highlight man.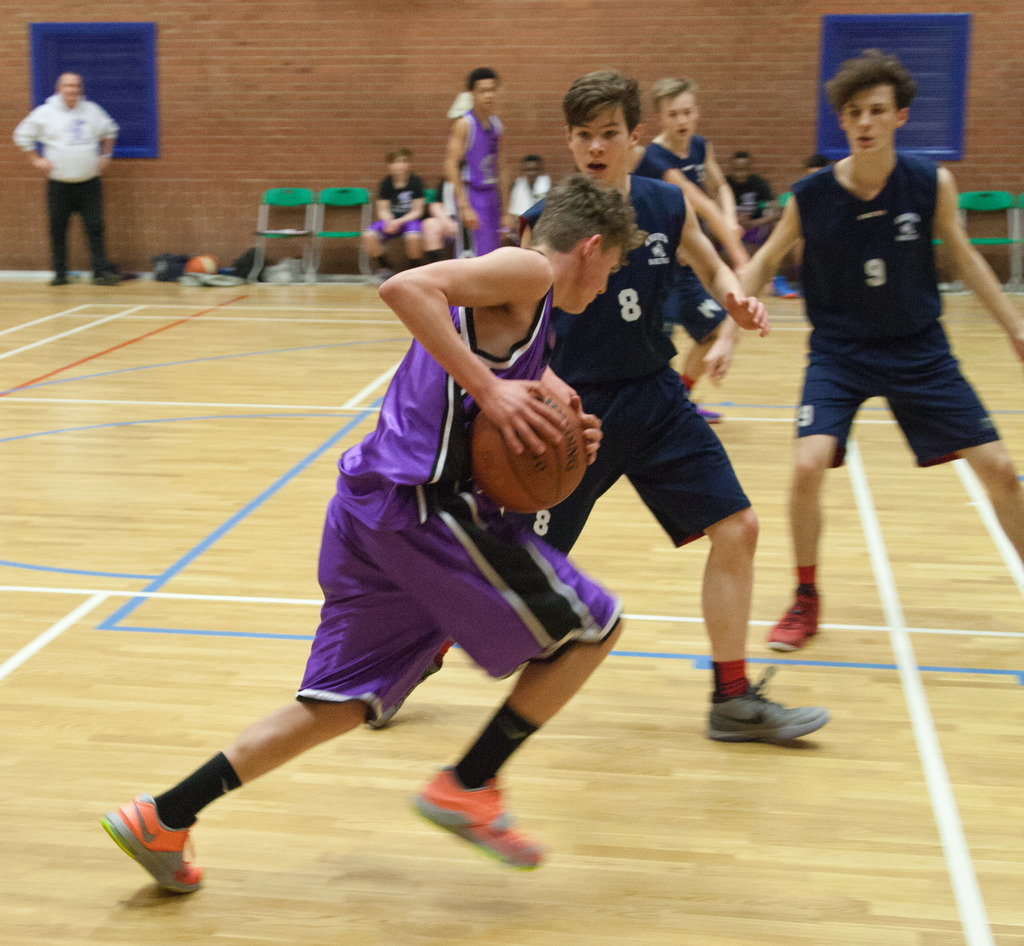
Highlighted region: select_region(366, 64, 835, 730).
